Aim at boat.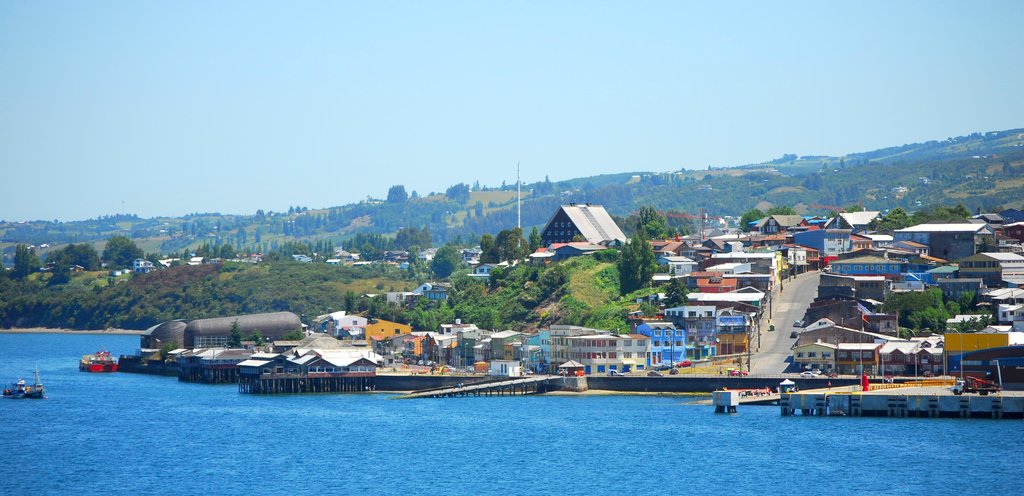
Aimed at locate(76, 351, 118, 373).
